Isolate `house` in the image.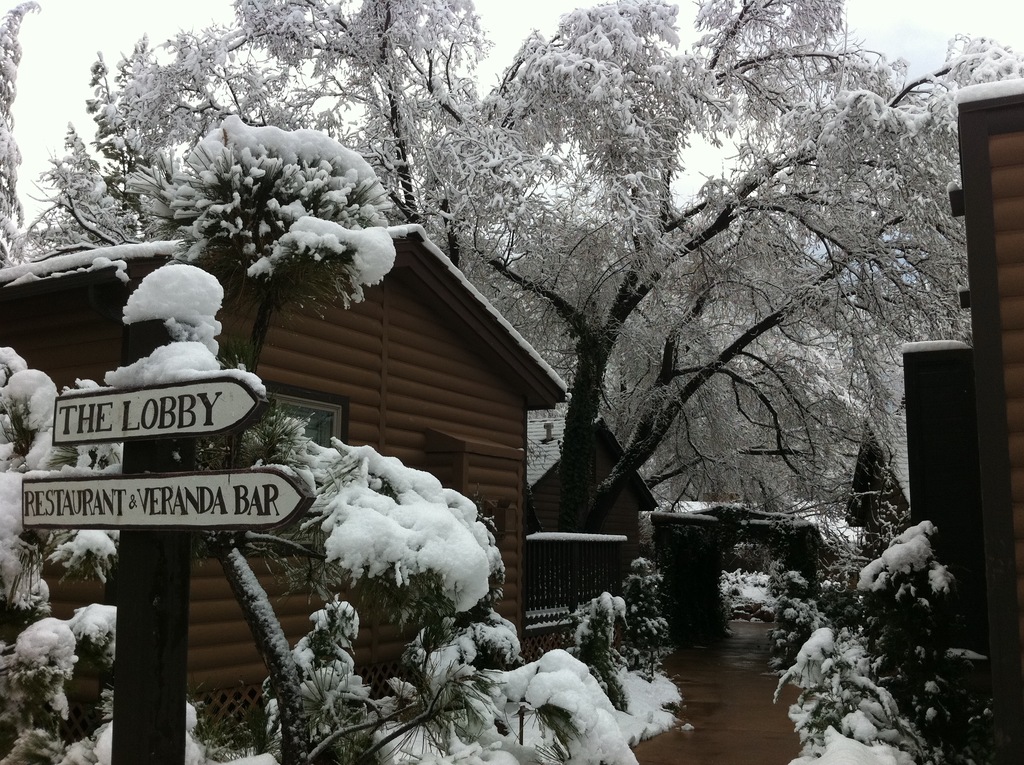
Isolated region: [0,218,564,747].
